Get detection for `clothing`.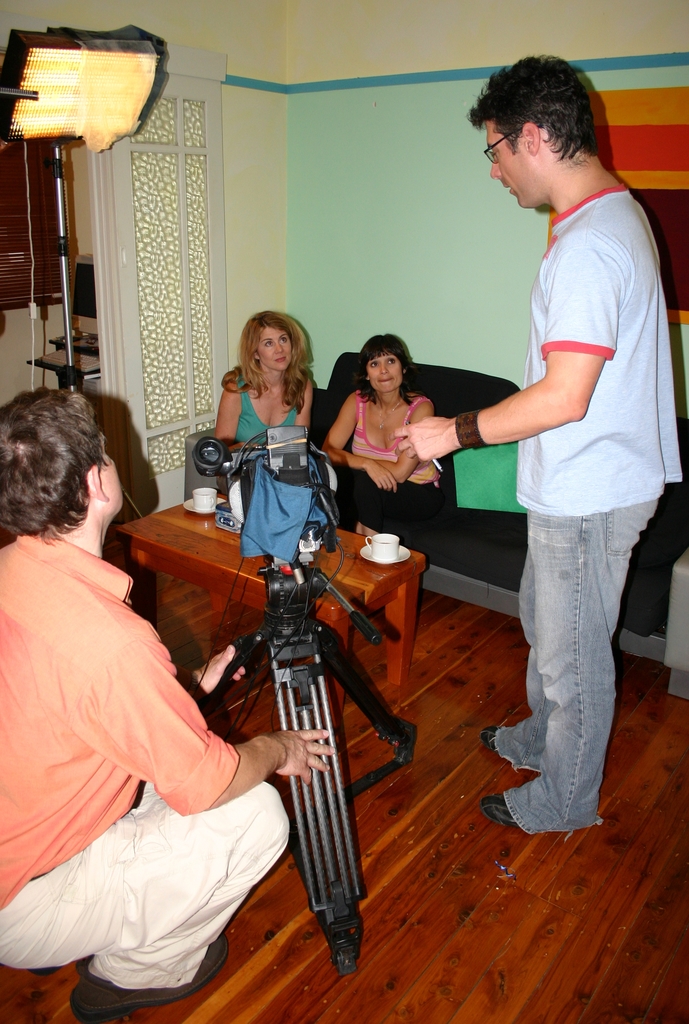
Detection: (222, 383, 309, 557).
